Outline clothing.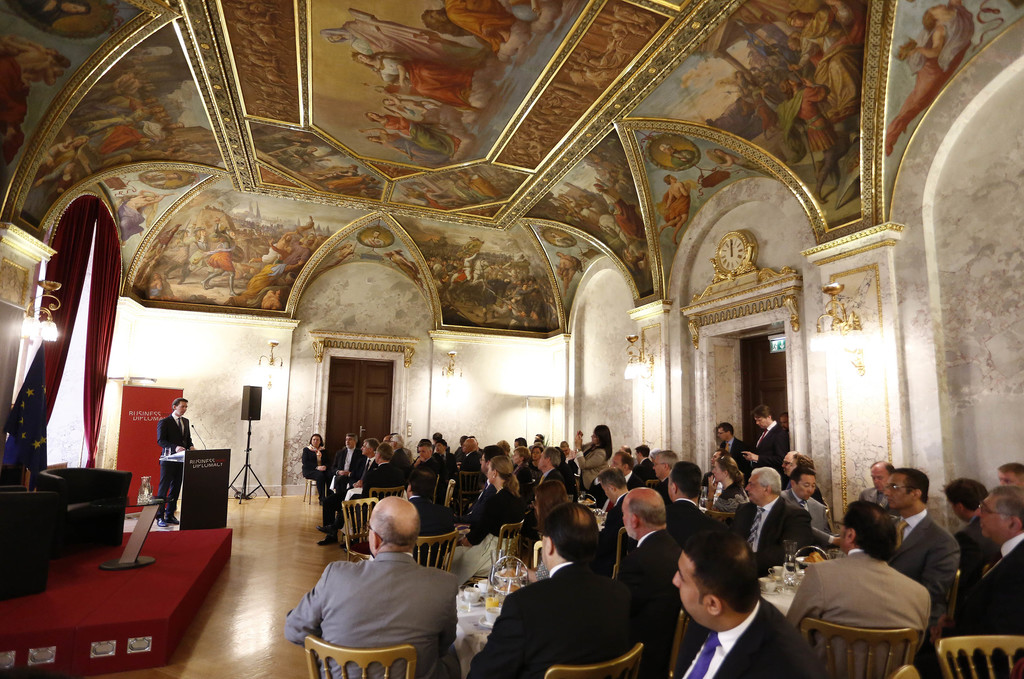
Outline: 278 549 463 678.
